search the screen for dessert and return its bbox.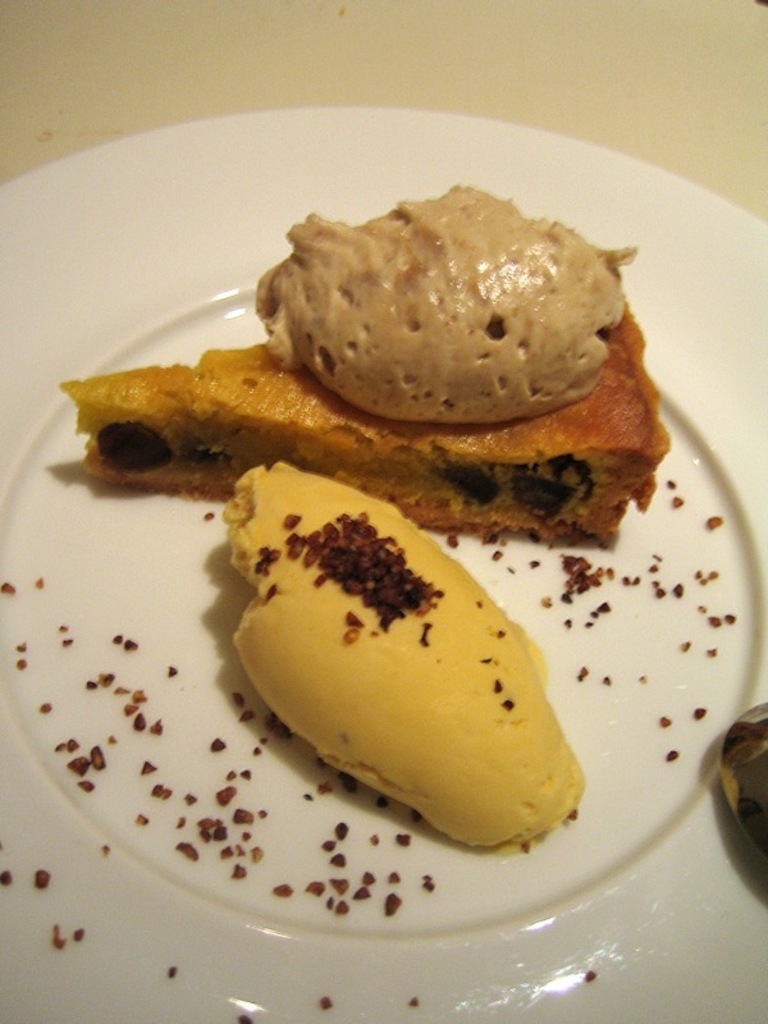
Found: (x1=224, y1=460, x2=595, y2=849).
